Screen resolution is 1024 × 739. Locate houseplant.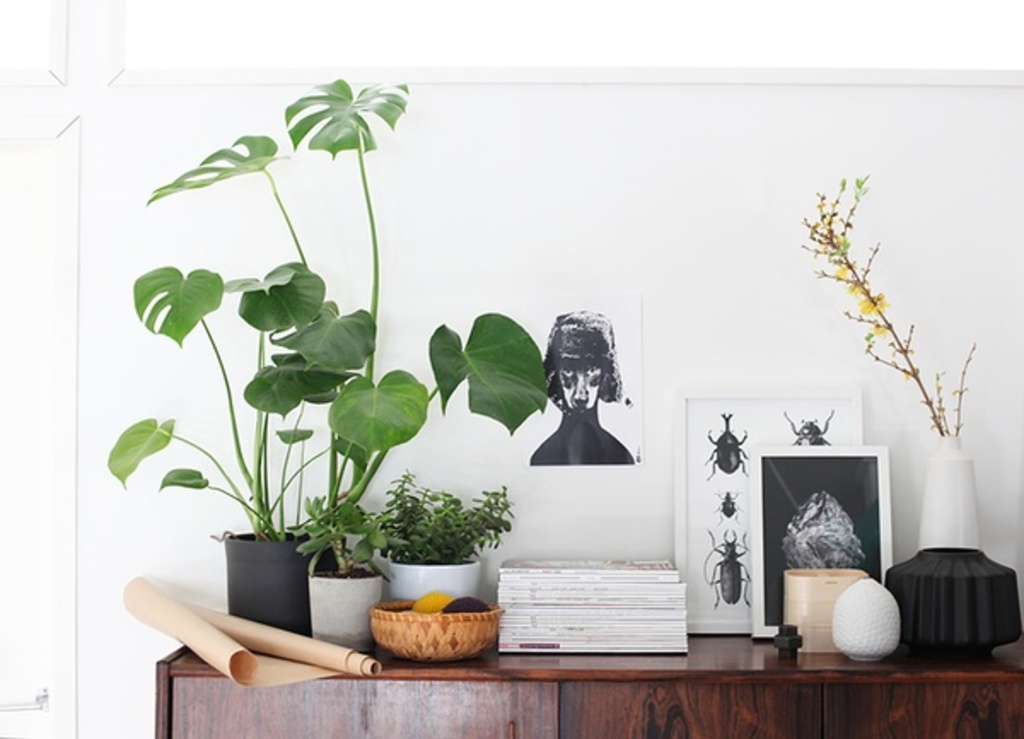
bbox=(295, 498, 372, 647).
